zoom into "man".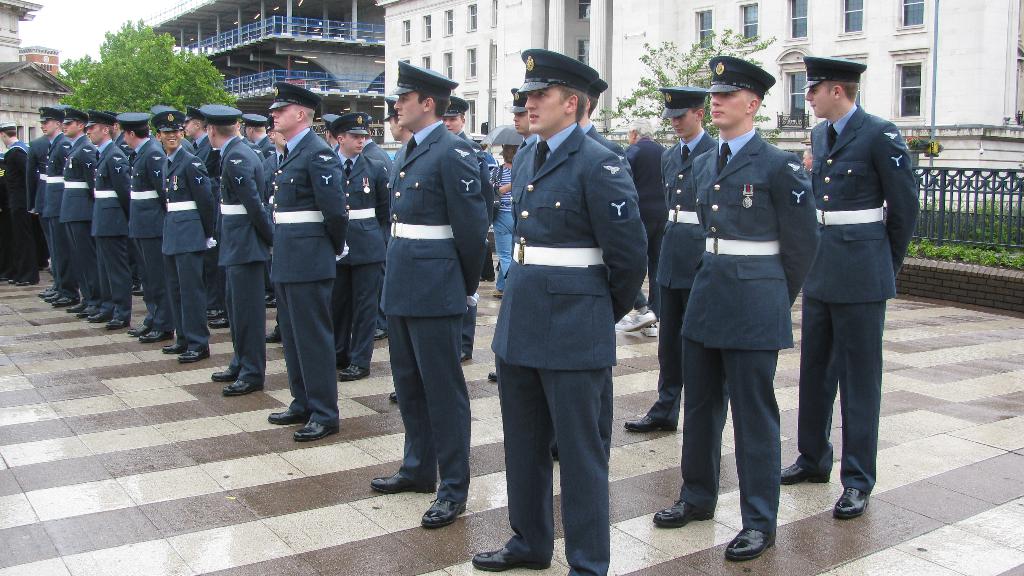
Zoom target: detection(486, 88, 535, 384).
